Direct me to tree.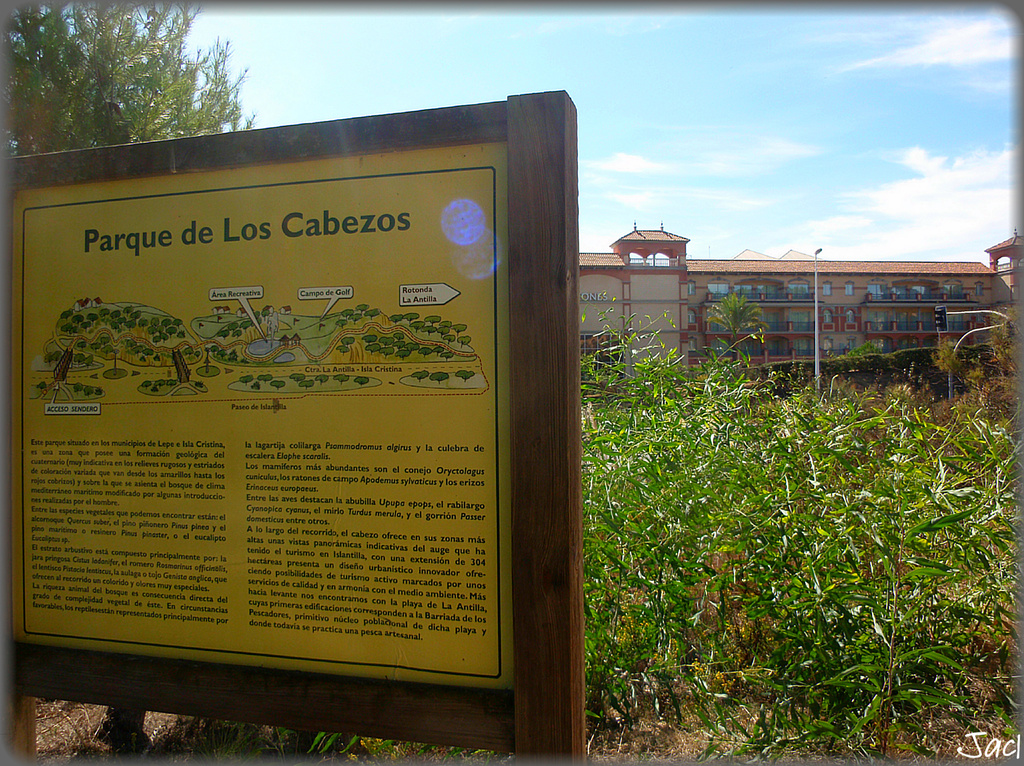
Direction: rect(103, 312, 107, 314).
